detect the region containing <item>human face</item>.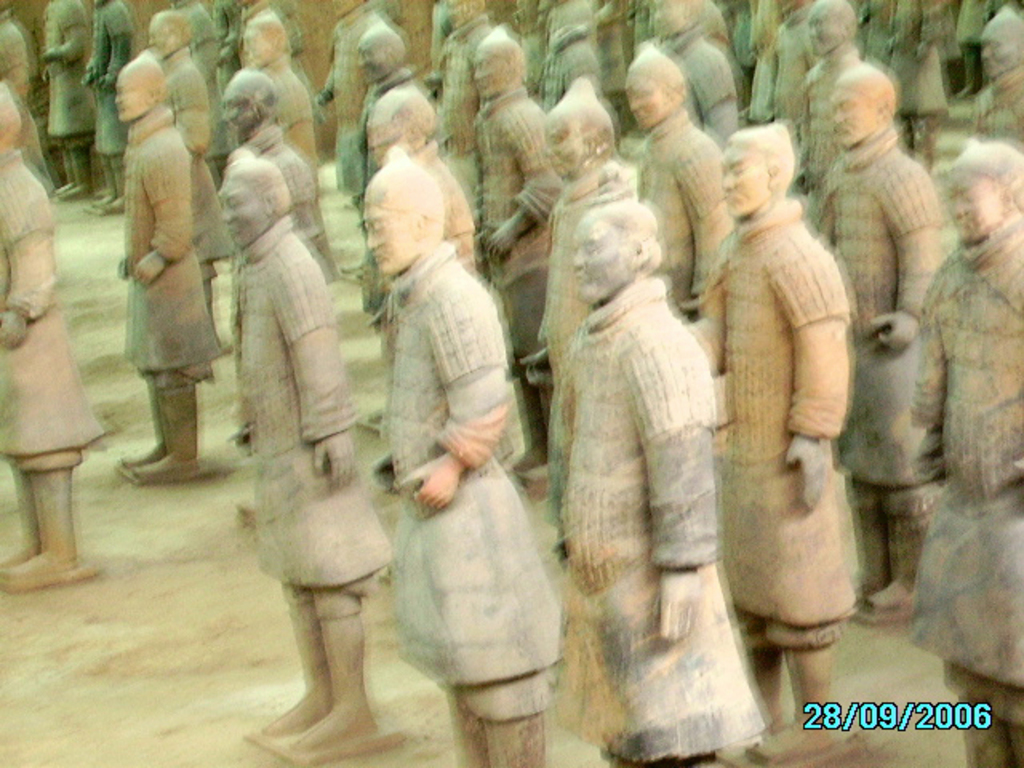
363:98:402:149.
